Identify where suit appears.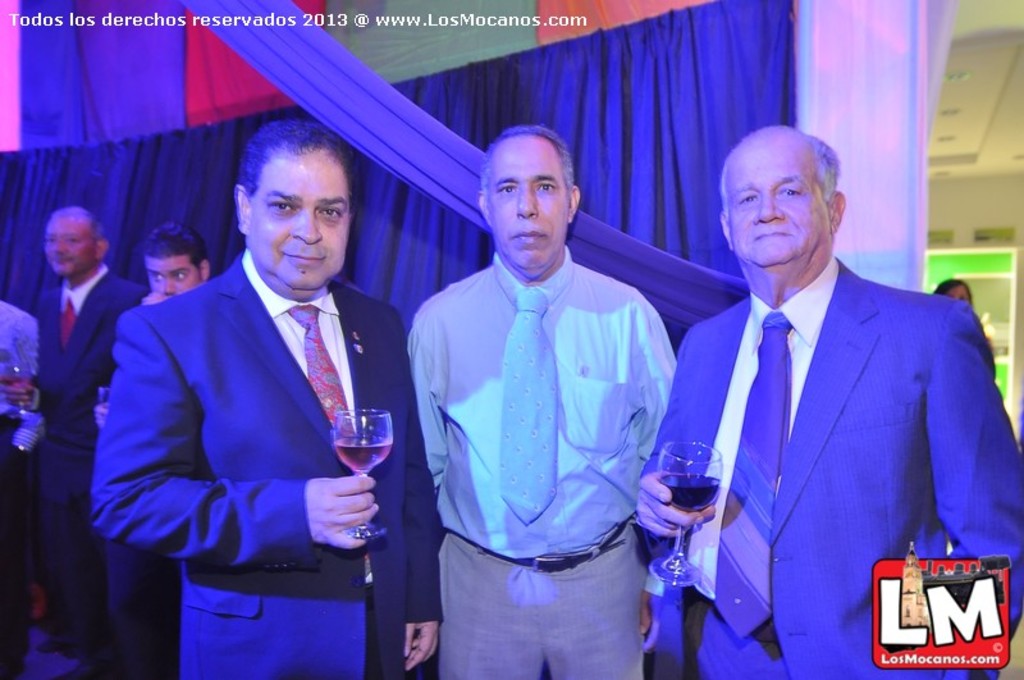
Appears at (x1=652, y1=165, x2=1002, y2=654).
